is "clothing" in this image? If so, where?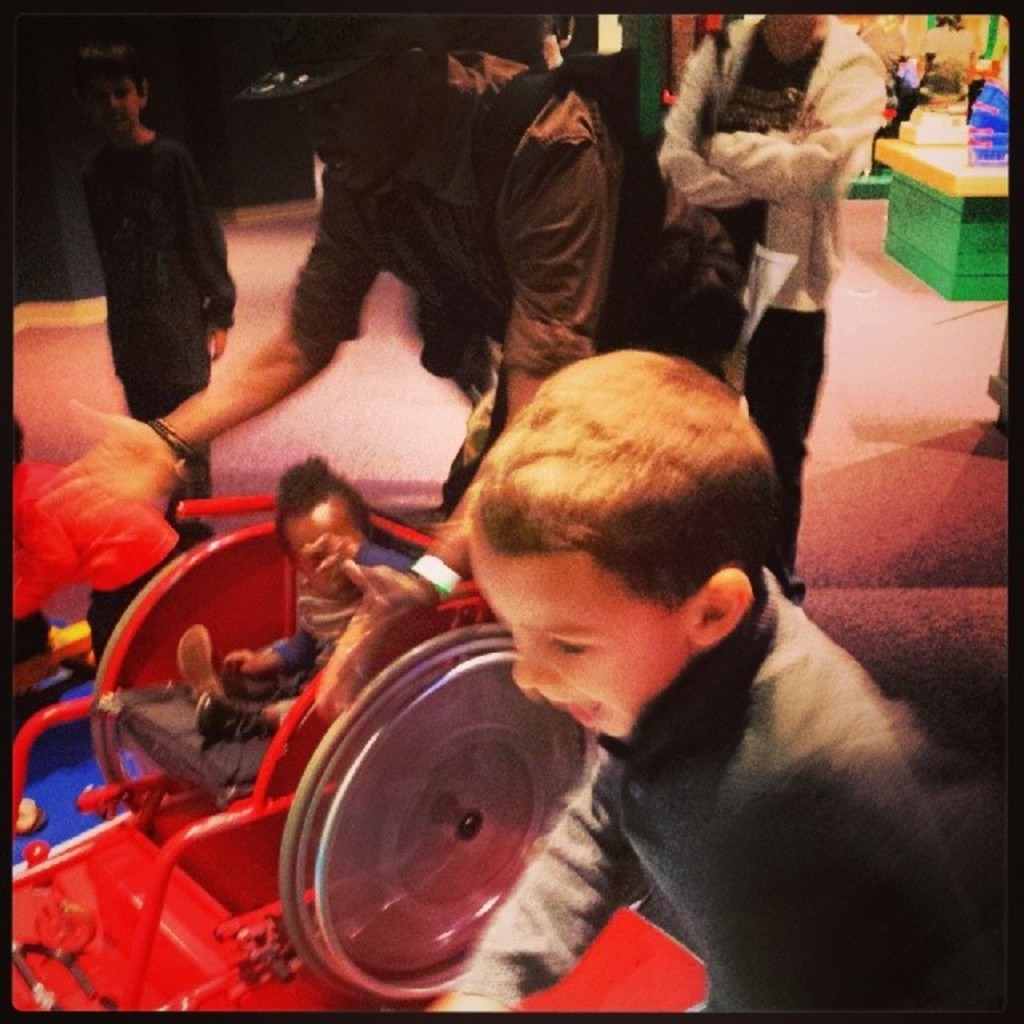
Yes, at rect(435, 64, 629, 414).
